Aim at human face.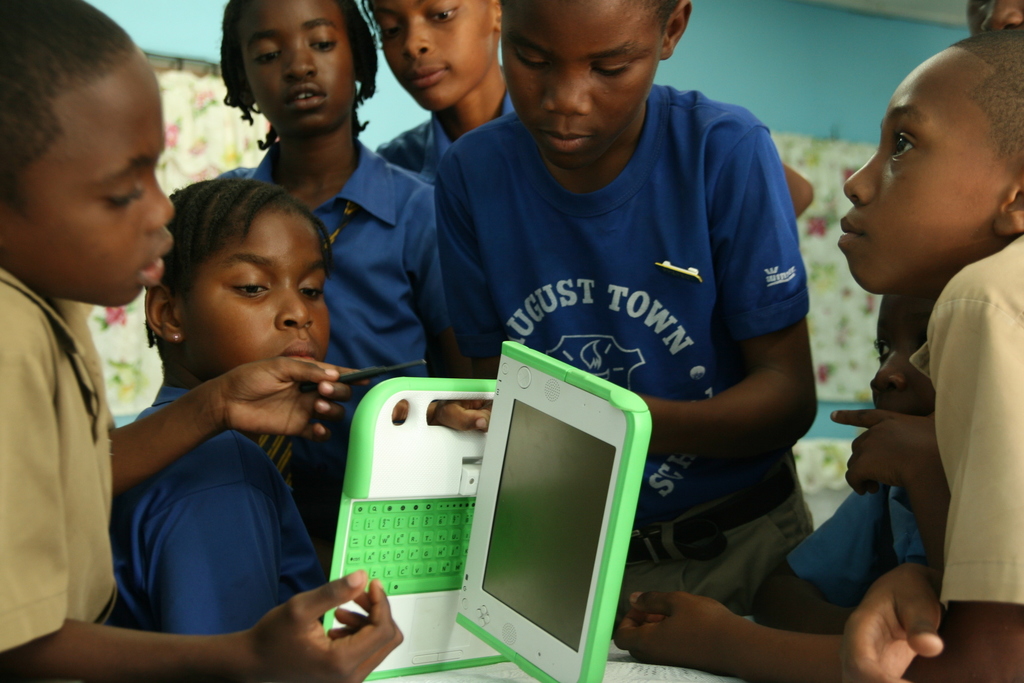
Aimed at [x1=967, y1=0, x2=1023, y2=37].
